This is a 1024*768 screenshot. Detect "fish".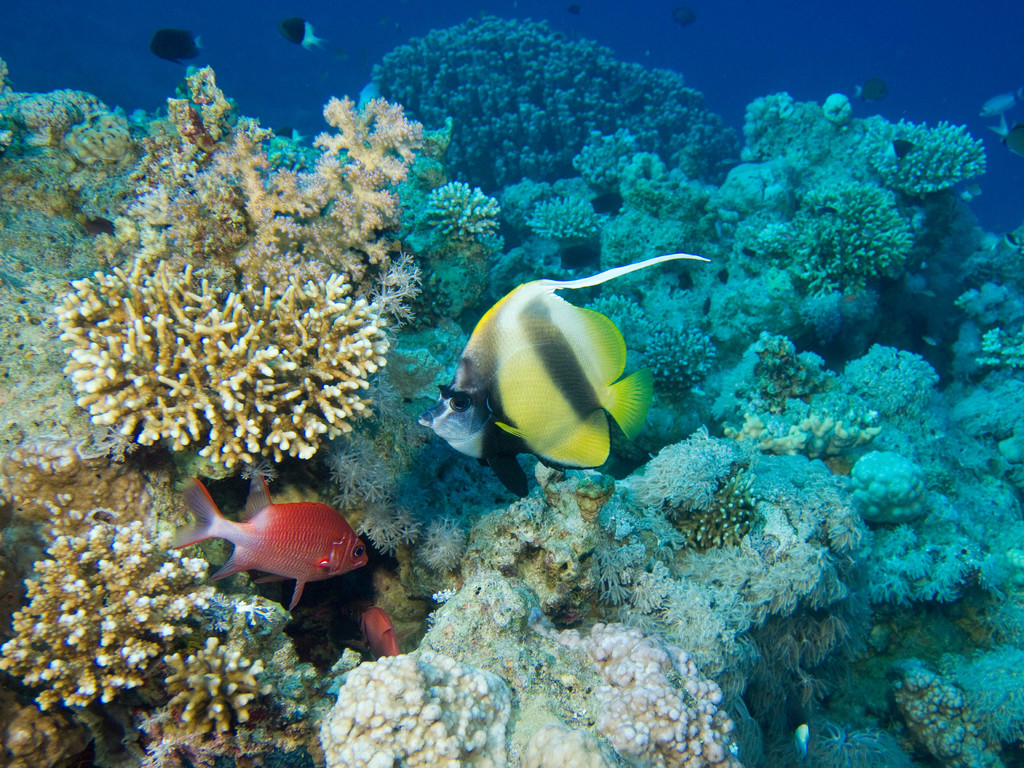
959/186/977/204.
